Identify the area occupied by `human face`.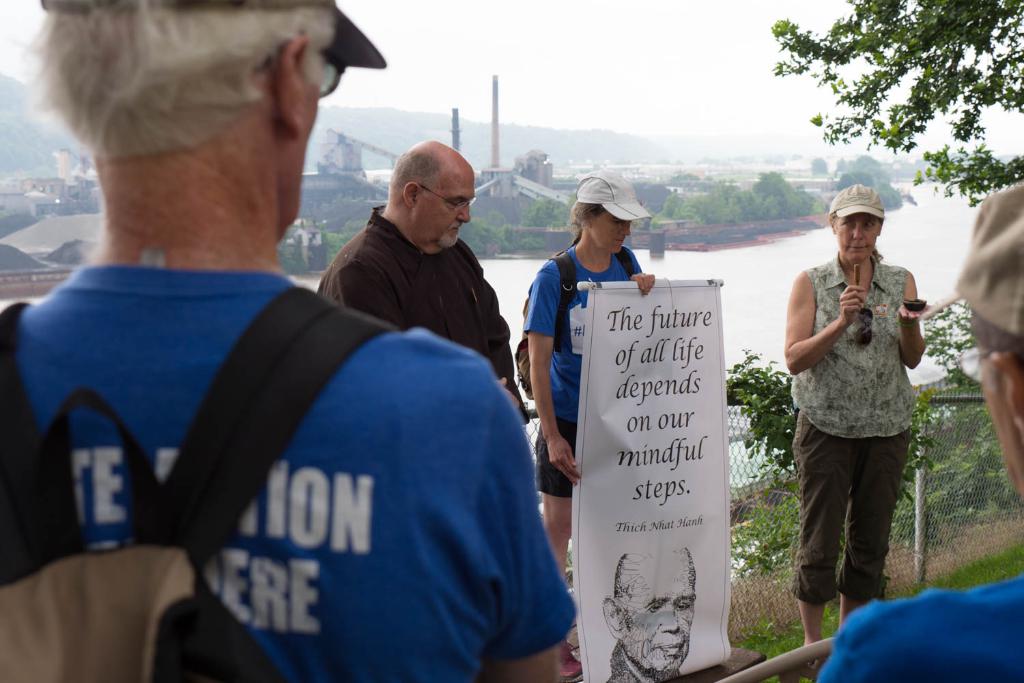
Area: 974,331,1023,501.
